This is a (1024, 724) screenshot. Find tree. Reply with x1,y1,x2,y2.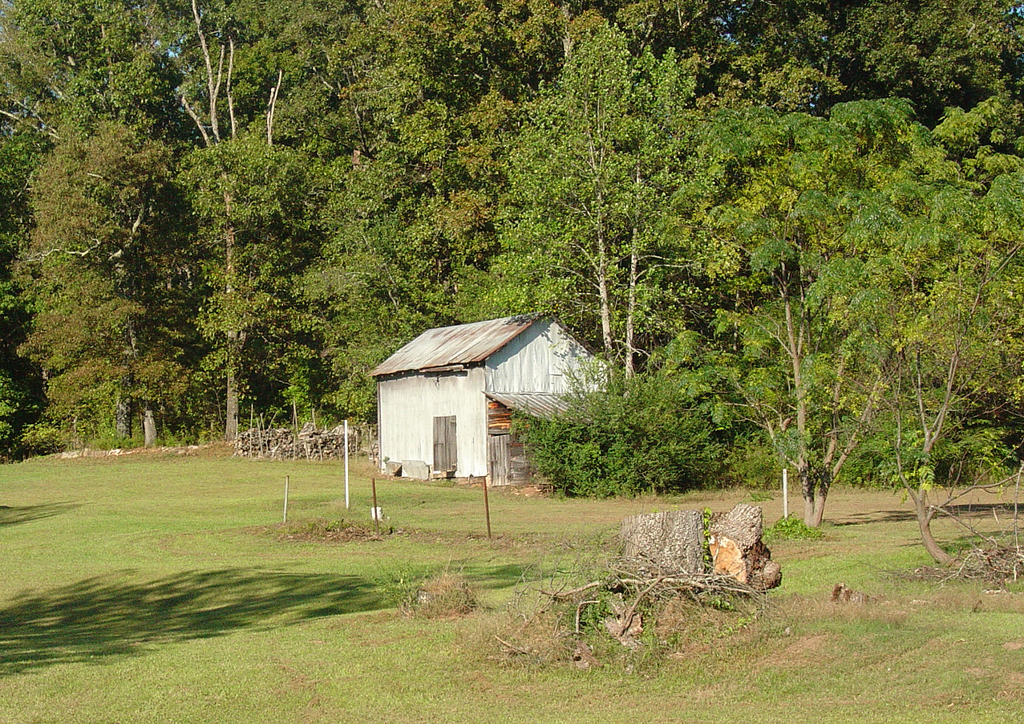
869,174,1023,578.
